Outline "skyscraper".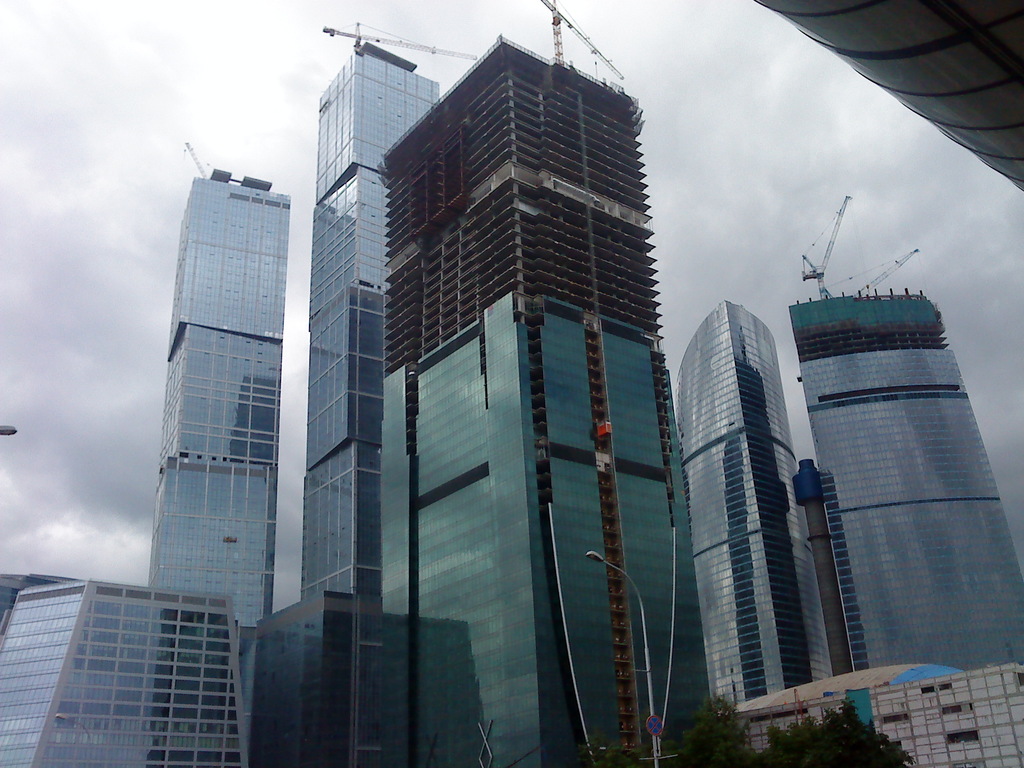
Outline: x1=667 y1=298 x2=822 y2=692.
